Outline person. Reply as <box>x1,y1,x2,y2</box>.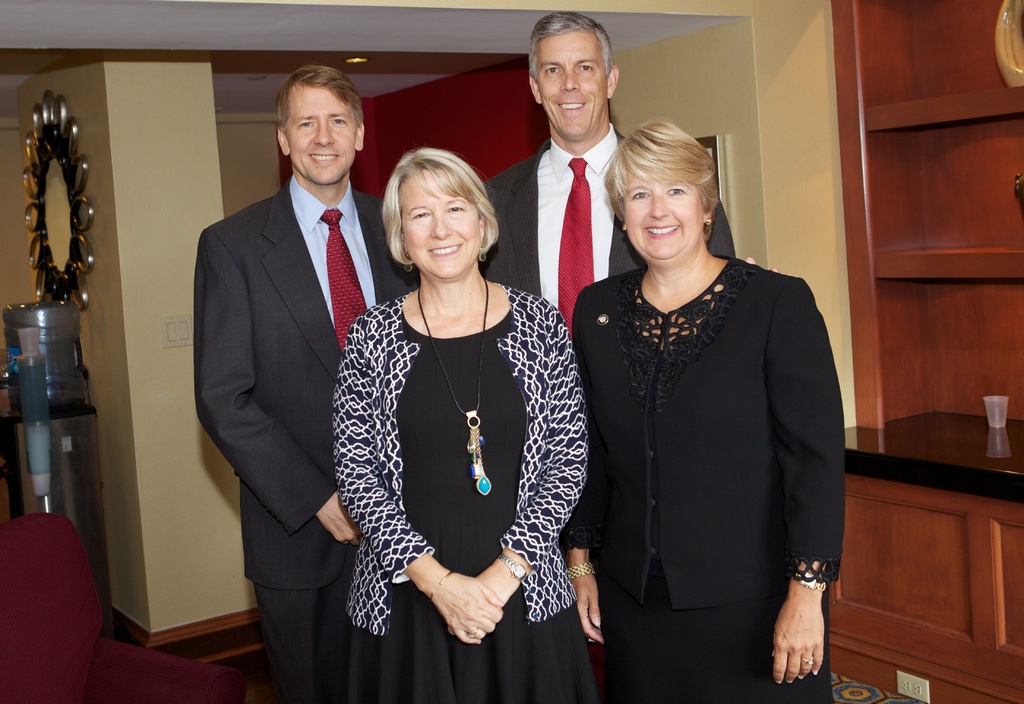
<box>571,94,845,703</box>.
